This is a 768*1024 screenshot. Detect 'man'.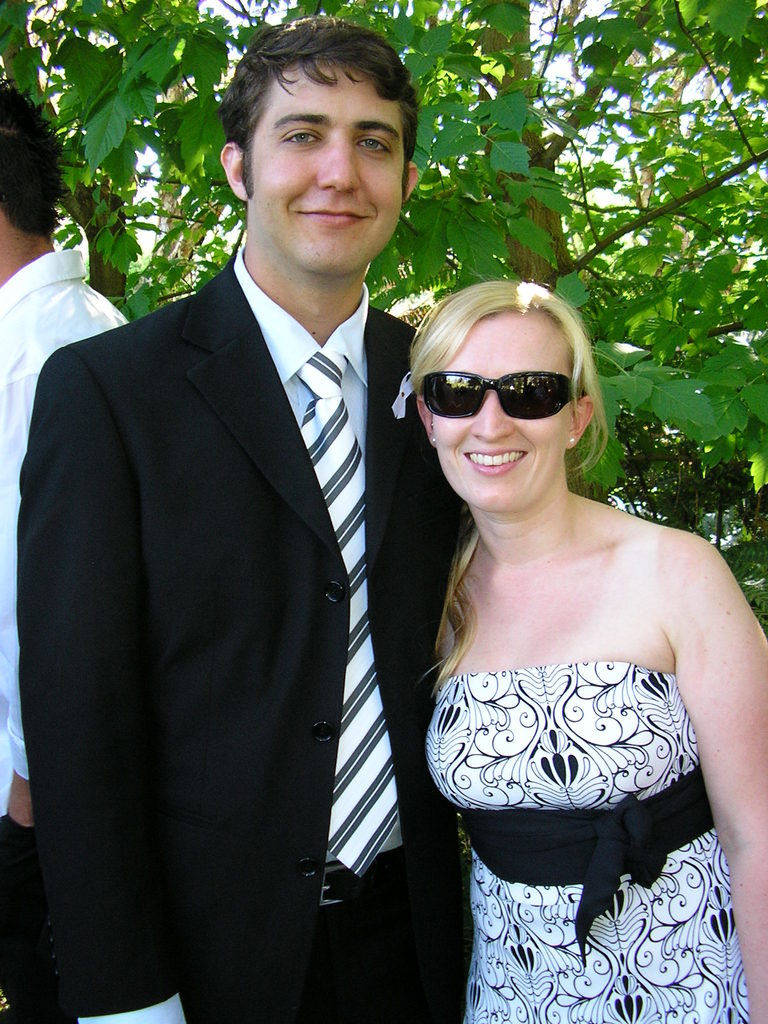
x1=0, y1=77, x2=128, y2=1023.
